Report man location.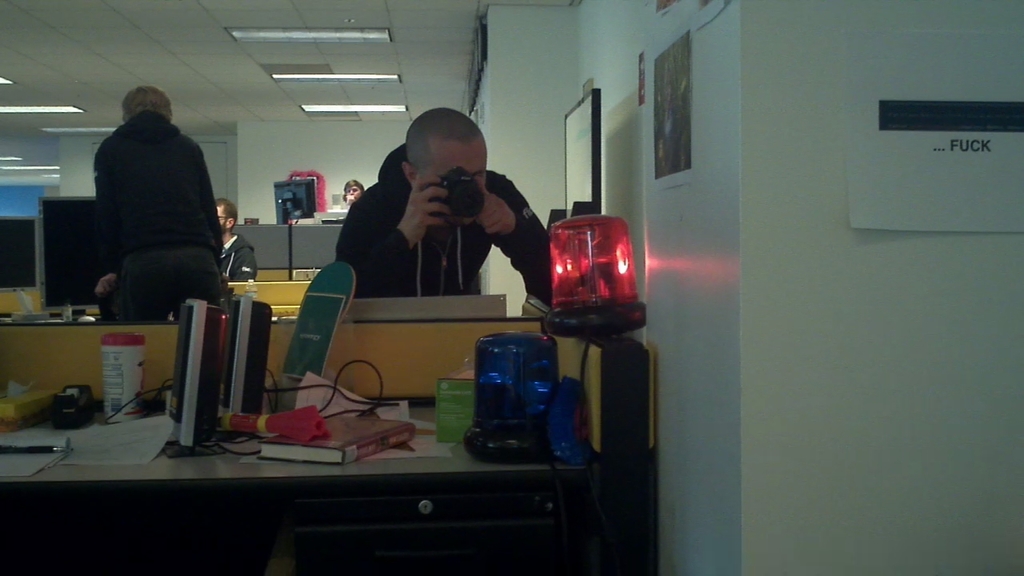
Report: crop(205, 194, 254, 290).
